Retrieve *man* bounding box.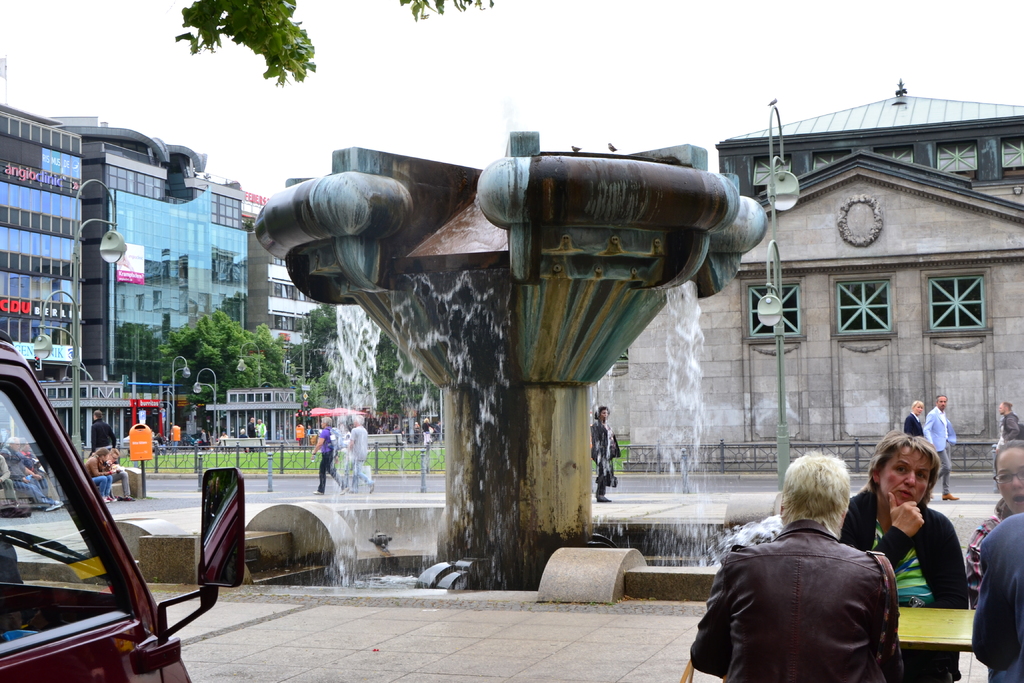
Bounding box: <bbox>346, 411, 376, 495</bbox>.
